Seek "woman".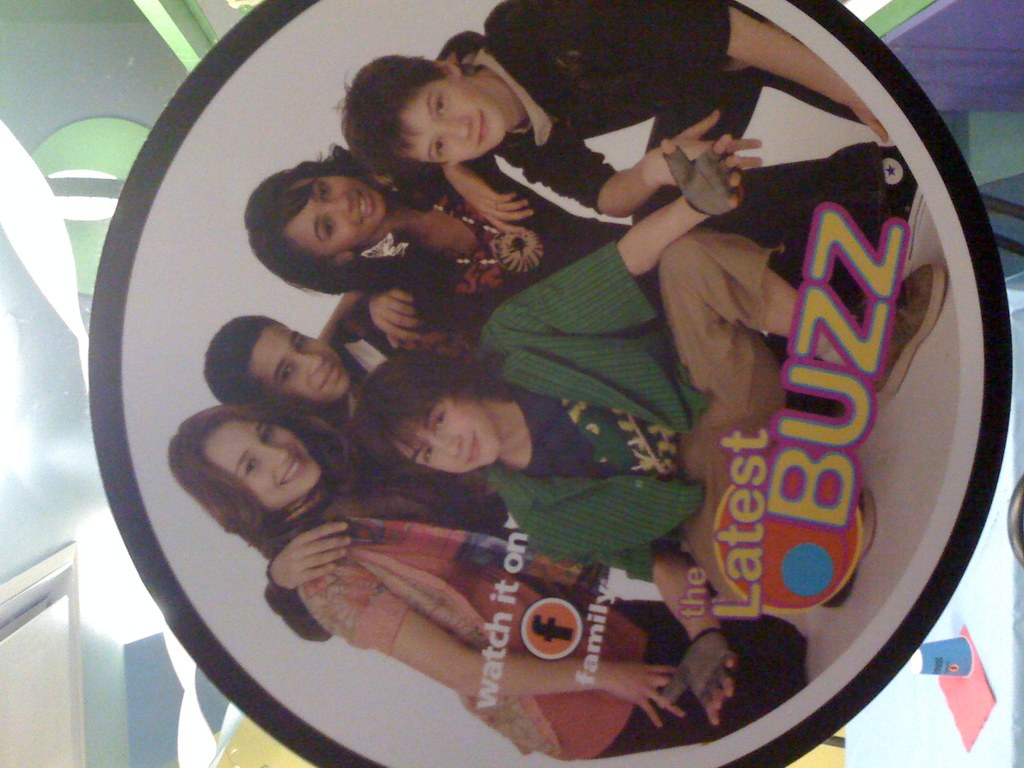
<region>239, 138, 877, 357</region>.
